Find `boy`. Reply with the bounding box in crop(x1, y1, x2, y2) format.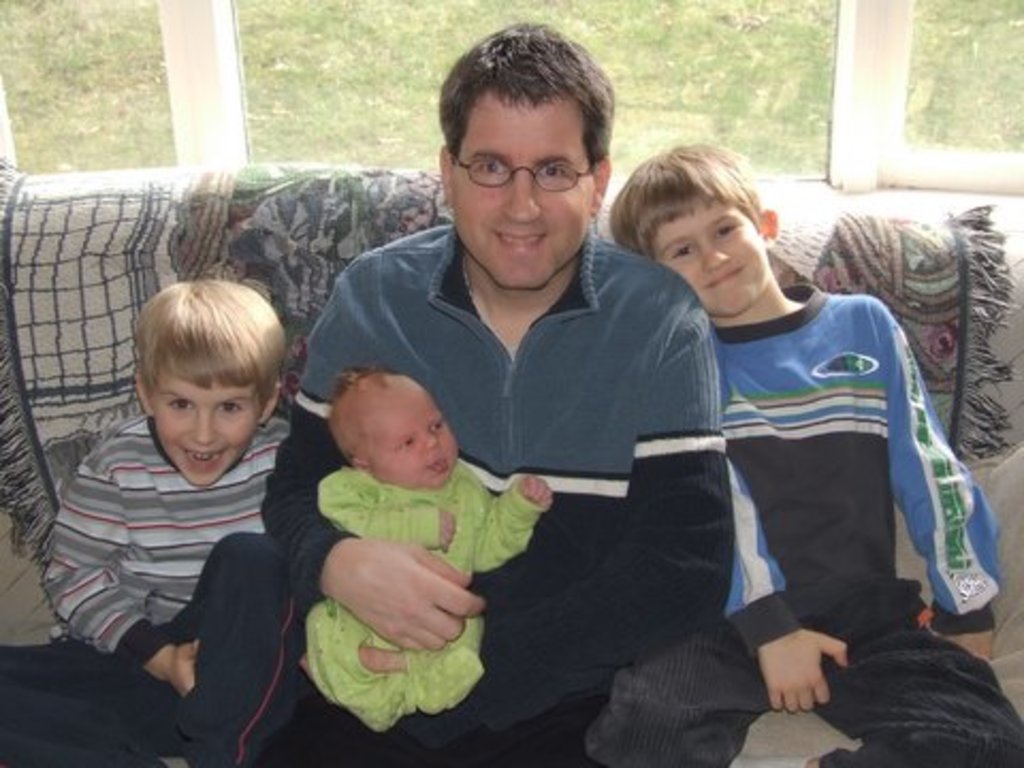
crop(0, 267, 326, 766).
